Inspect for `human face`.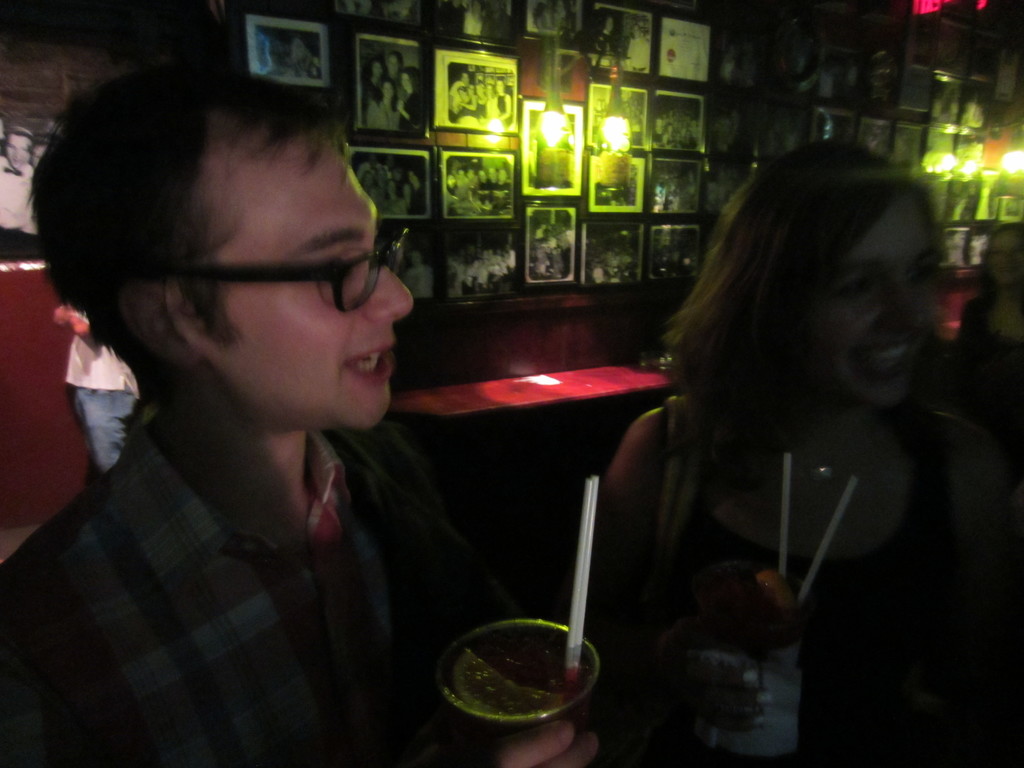
Inspection: Rect(387, 88, 389, 94).
